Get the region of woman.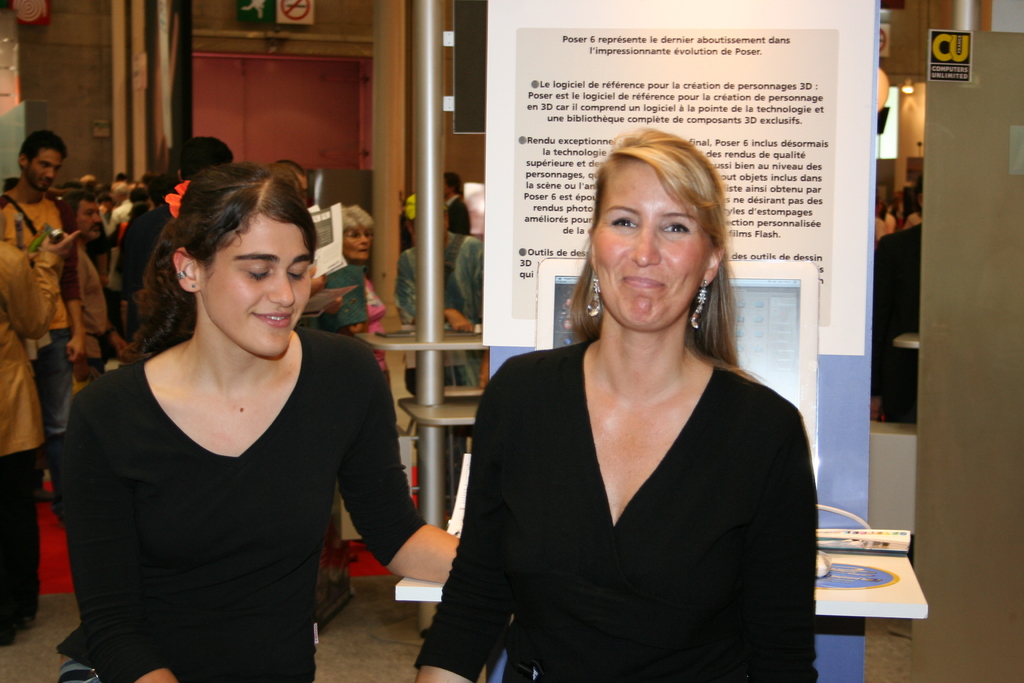
(left=63, top=163, right=460, bottom=682).
